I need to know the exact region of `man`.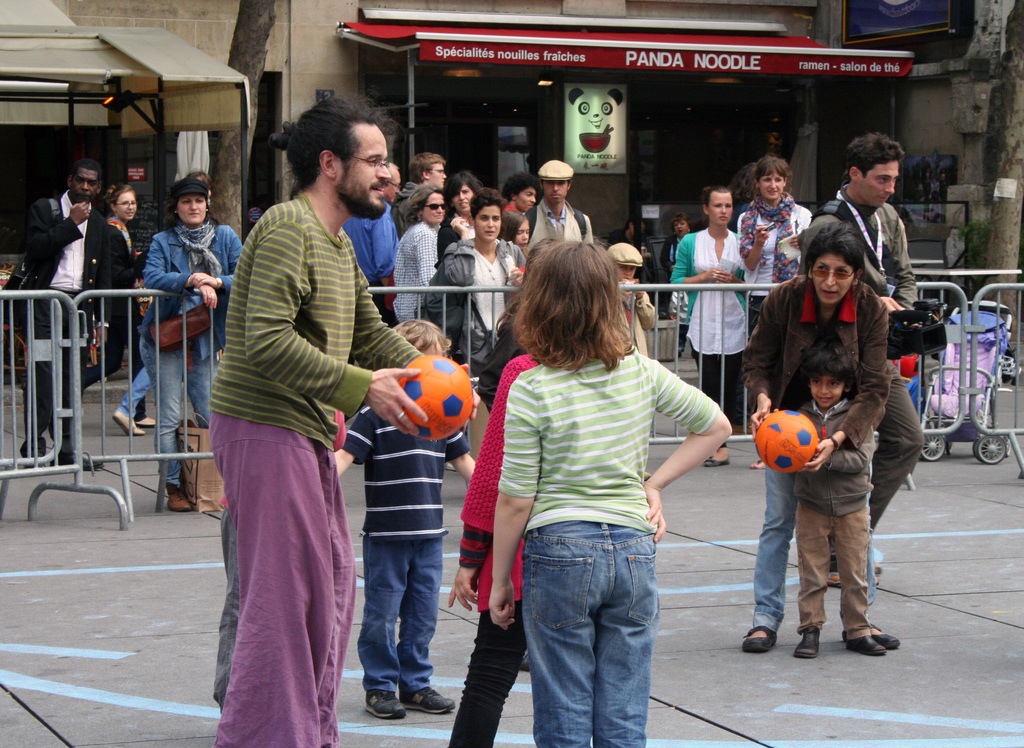
Region: bbox=(525, 161, 595, 250).
